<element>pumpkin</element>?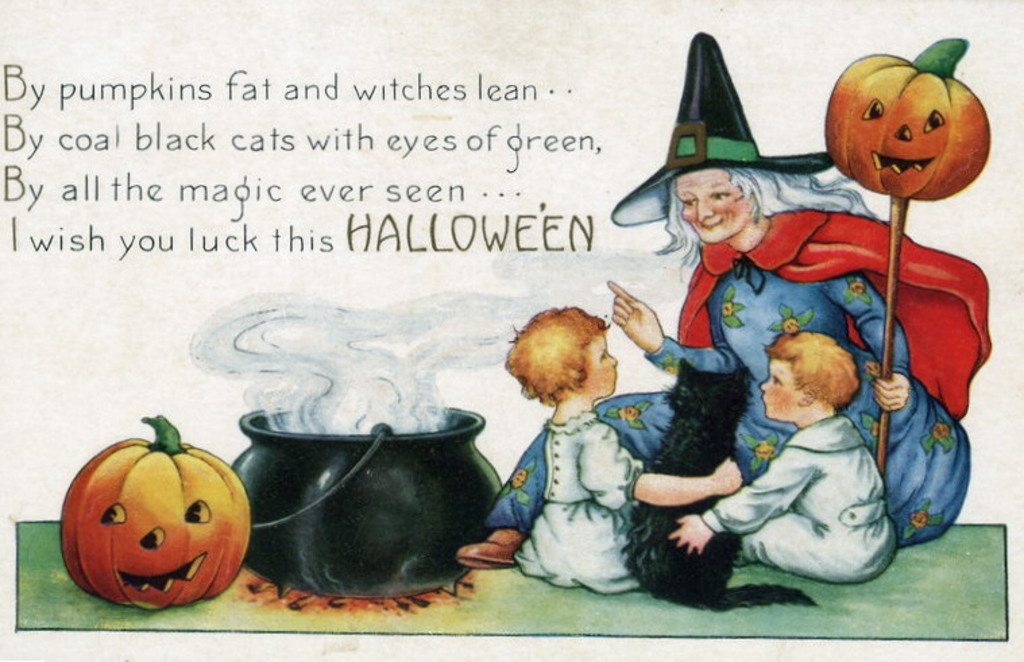
(x1=823, y1=34, x2=992, y2=201)
